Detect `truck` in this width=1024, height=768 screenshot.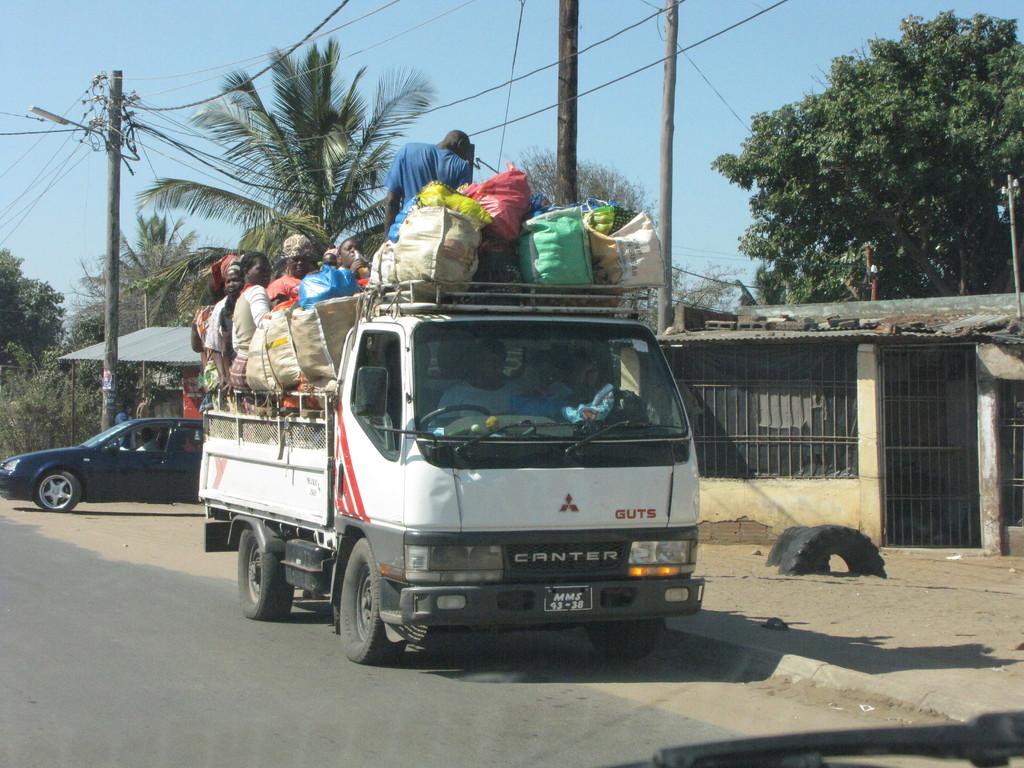
Detection: BBox(189, 270, 728, 658).
